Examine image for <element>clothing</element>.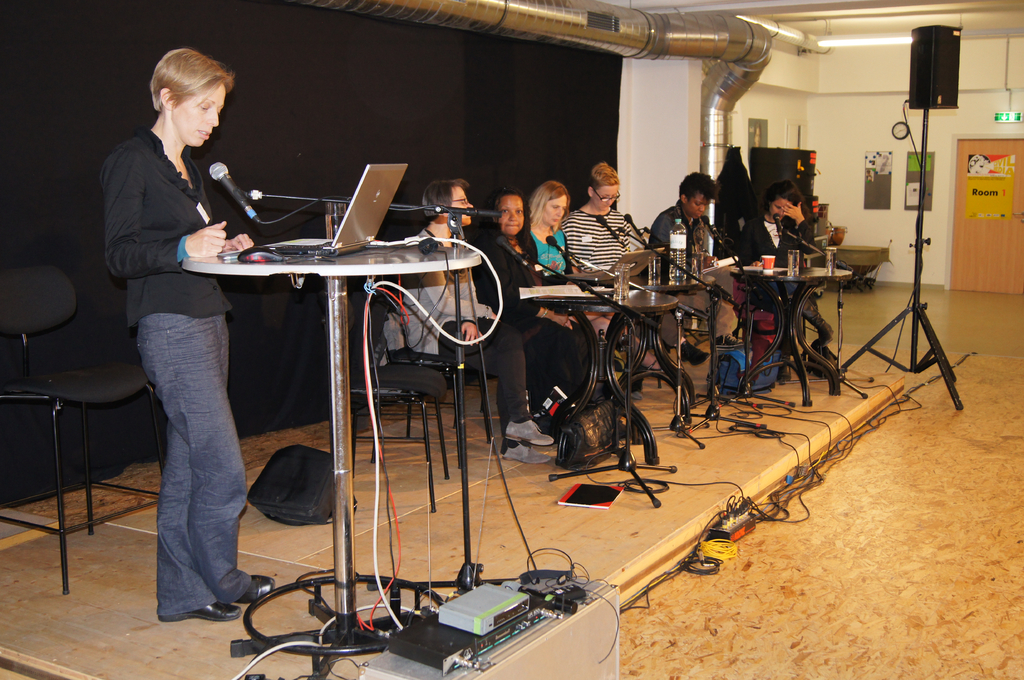
Examination result: (91, 50, 272, 595).
